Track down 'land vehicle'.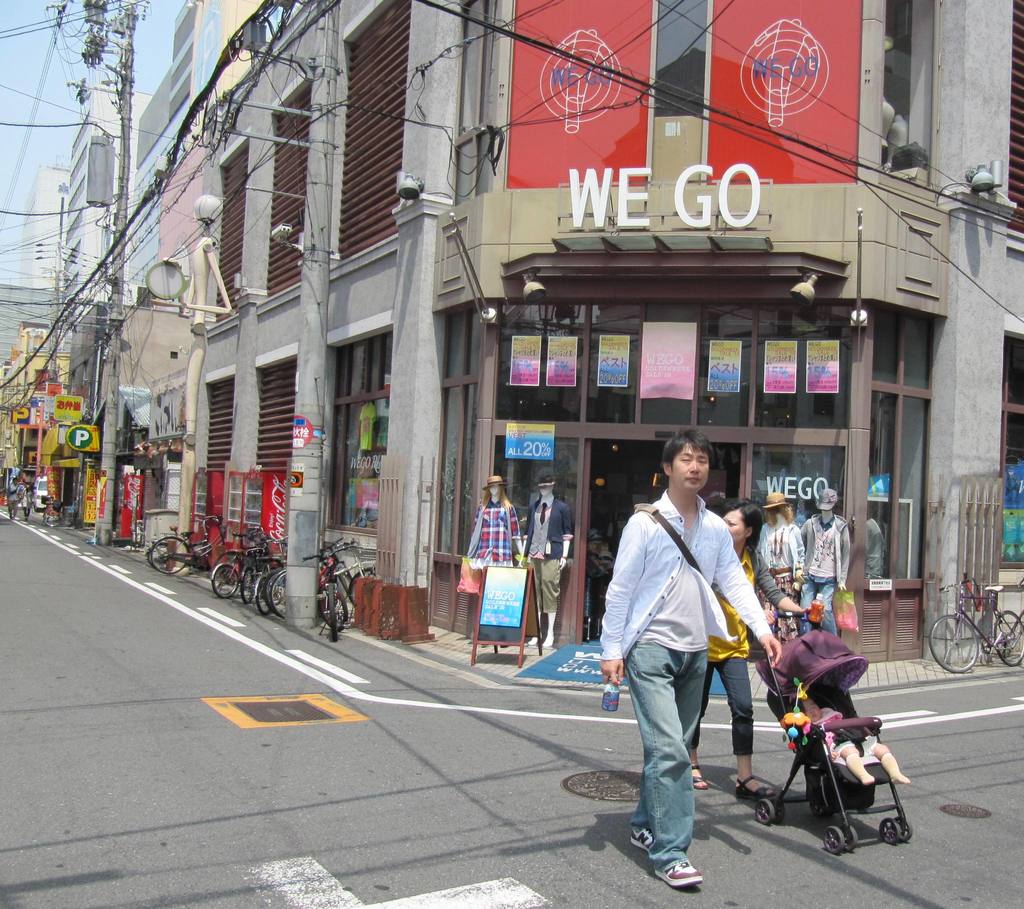
Tracked to BBox(45, 496, 62, 530).
